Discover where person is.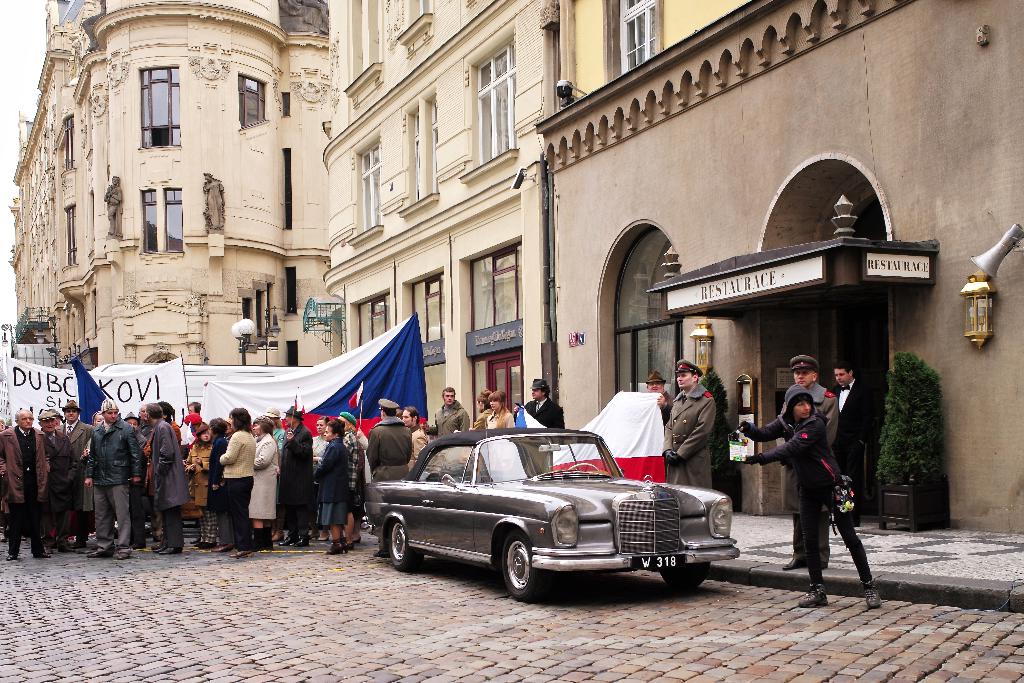
Discovered at <region>249, 415, 279, 545</region>.
